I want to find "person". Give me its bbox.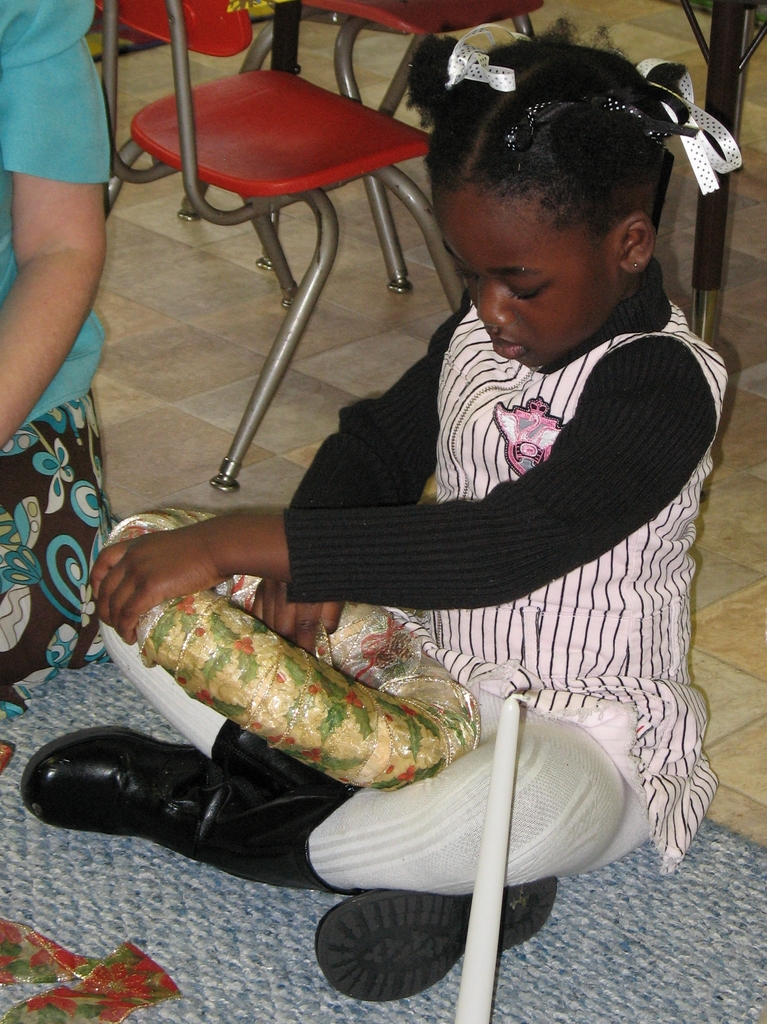
(0,0,111,764).
